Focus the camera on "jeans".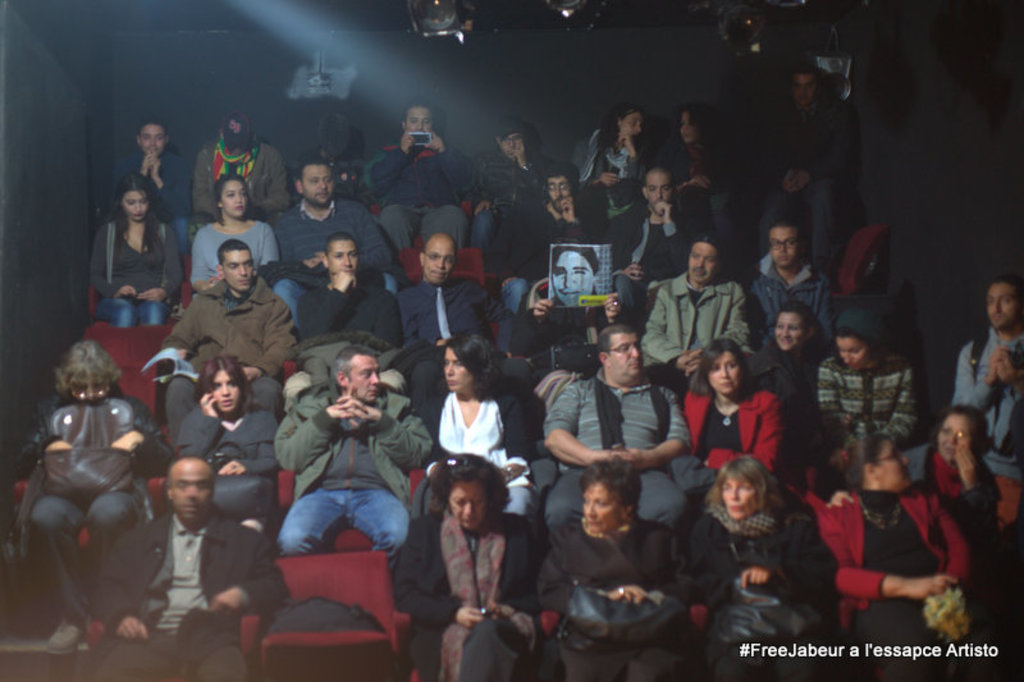
Focus region: box(270, 274, 301, 319).
